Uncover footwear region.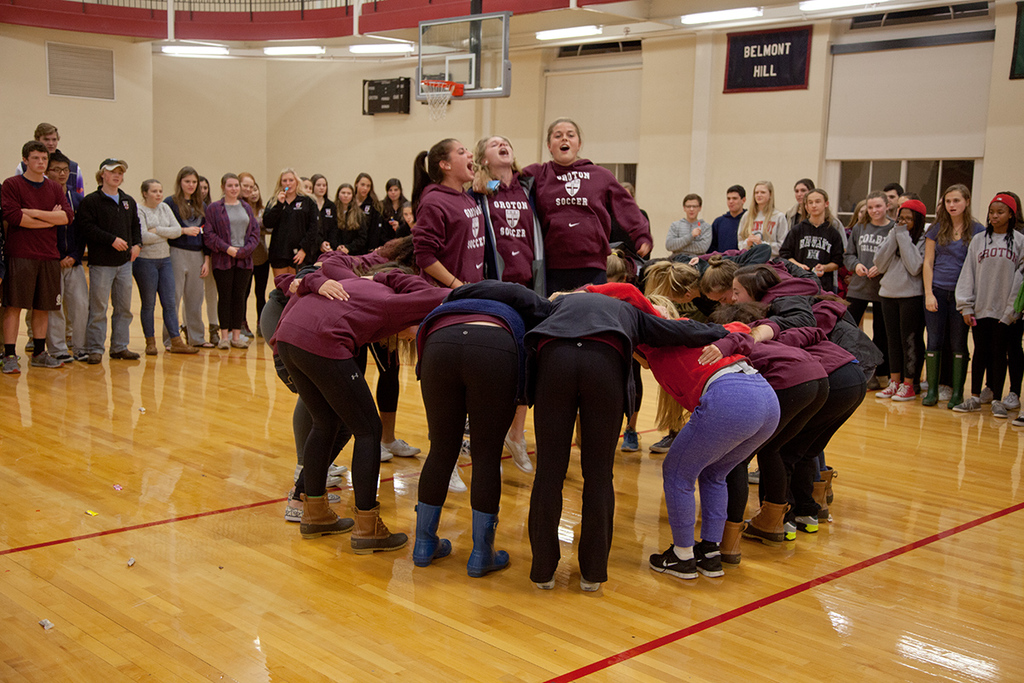
Uncovered: 1006,412,1023,426.
